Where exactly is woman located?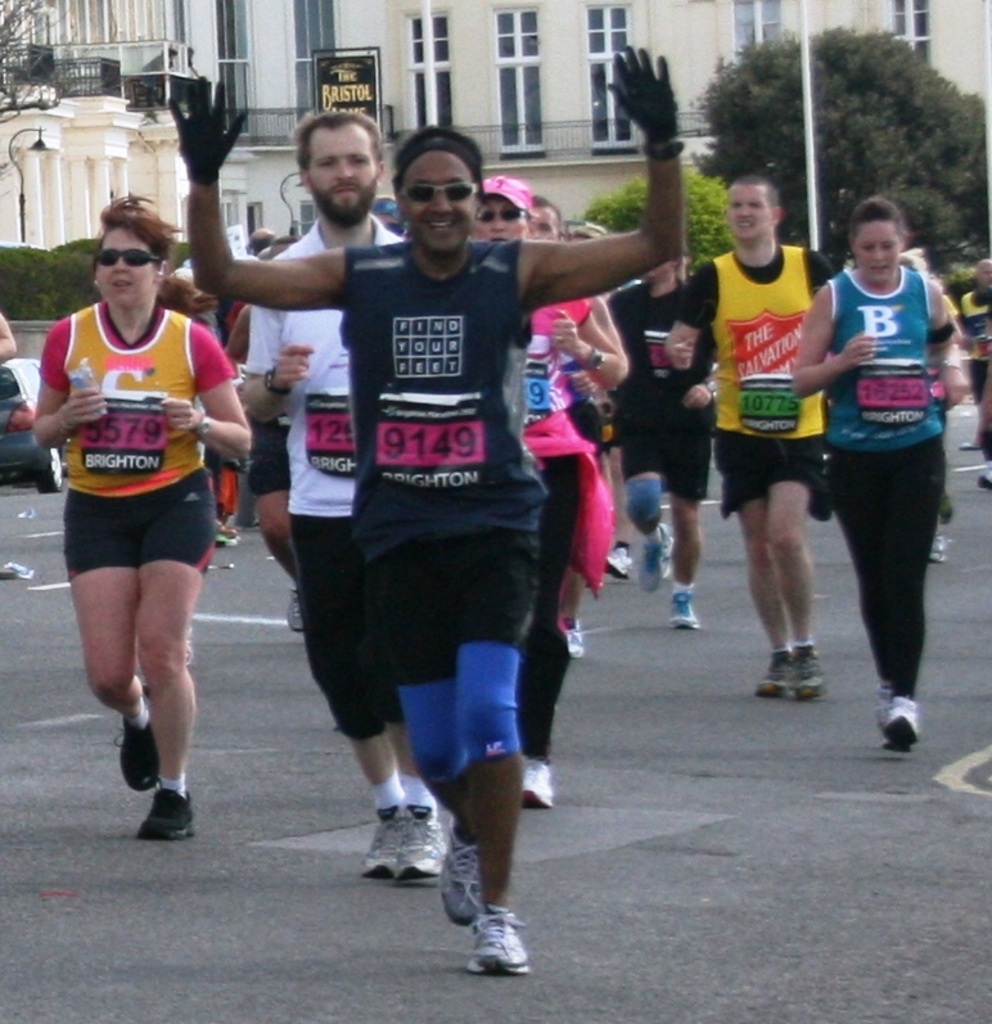
Its bounding box is box(28, 190, 248, 813).
